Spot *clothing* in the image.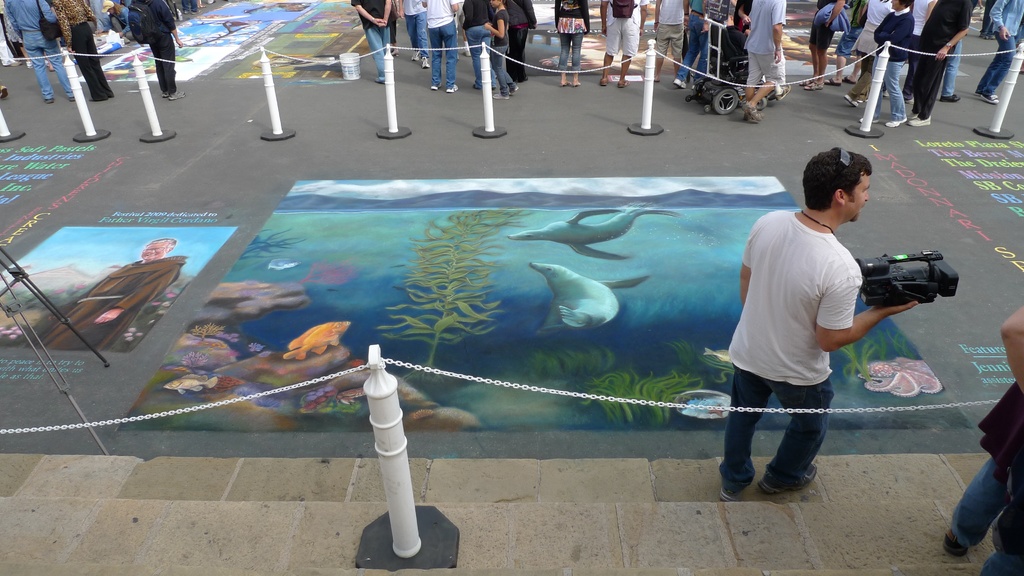
*clothing* found at Rect(508, 0, 536, 85).
